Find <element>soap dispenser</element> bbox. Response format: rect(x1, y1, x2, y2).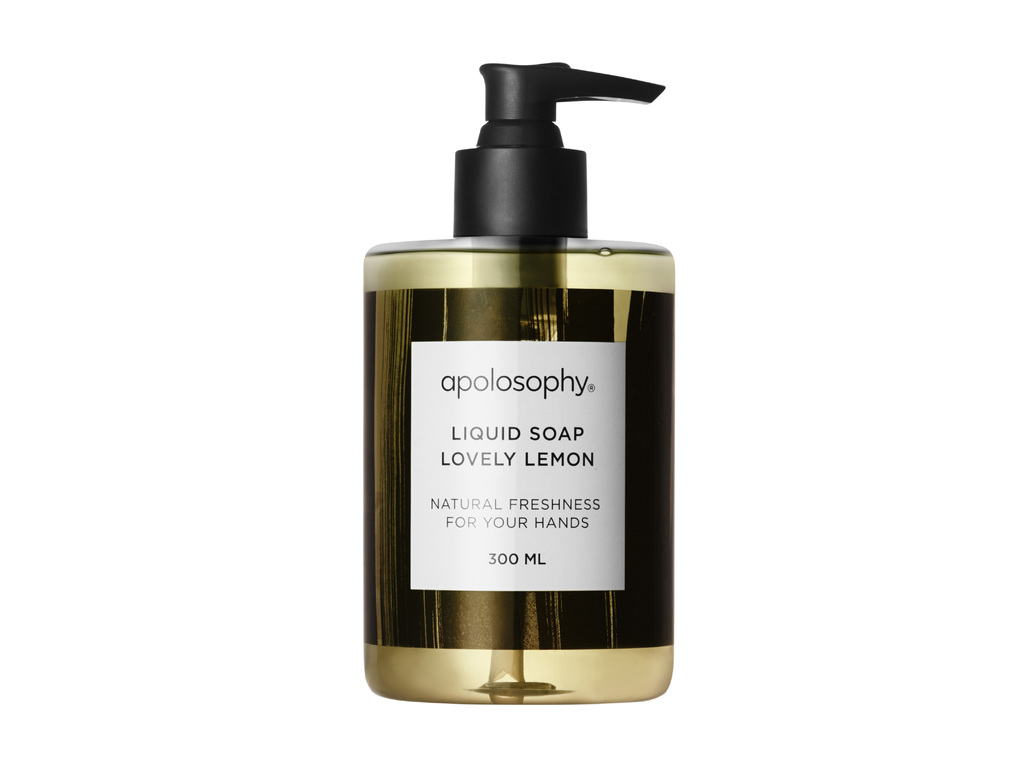
rect(363, 58, 673, 705).
